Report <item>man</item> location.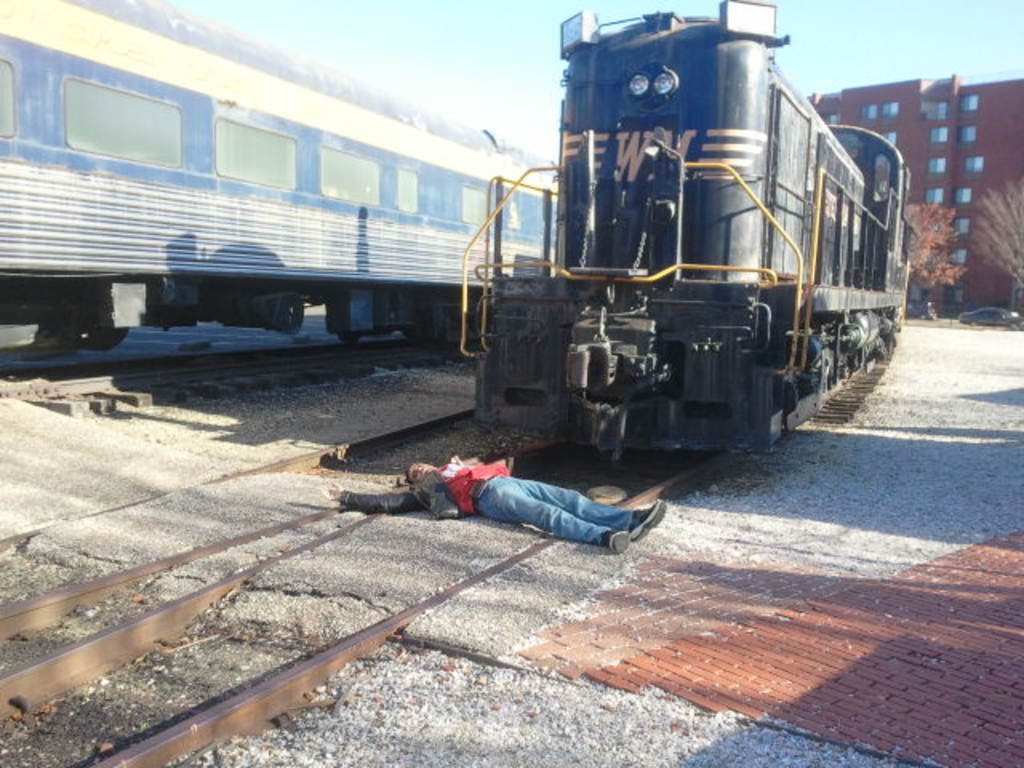
Report: x1=398 y1=450 x2=662 y2=562.
